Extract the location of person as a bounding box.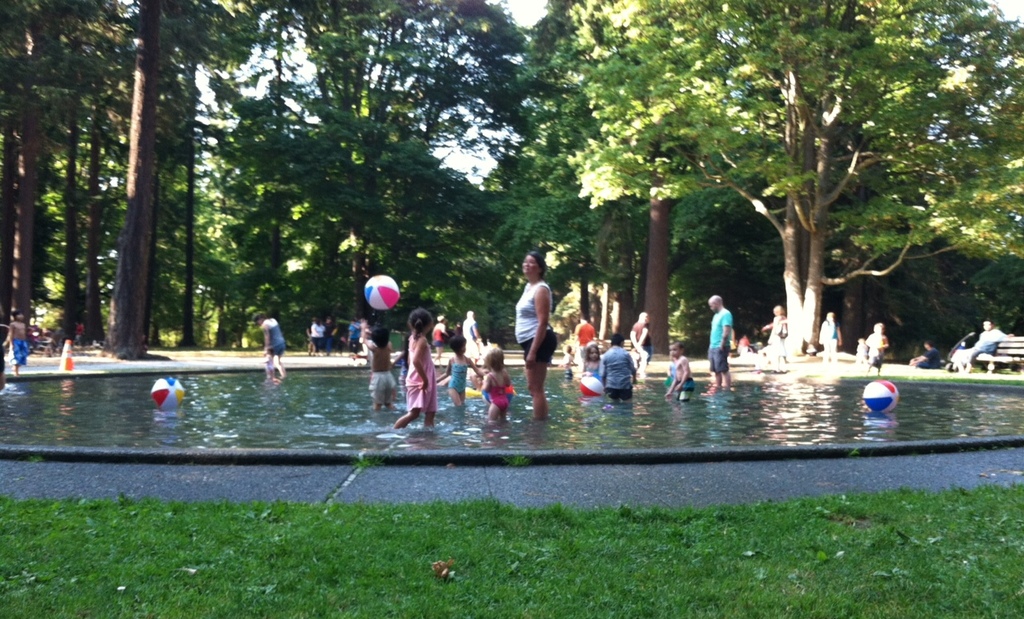
{"left": 1, "top": 312, "right": 32, "bottom": 373}.
